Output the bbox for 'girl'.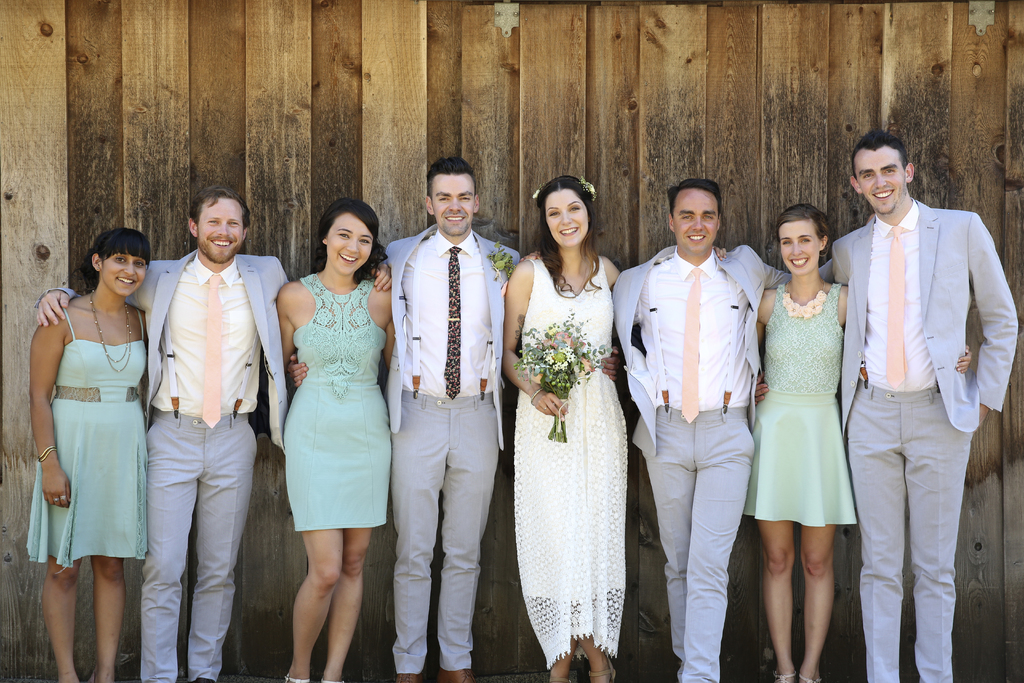
x1=277 y1=199 x2=394 y2=682.
